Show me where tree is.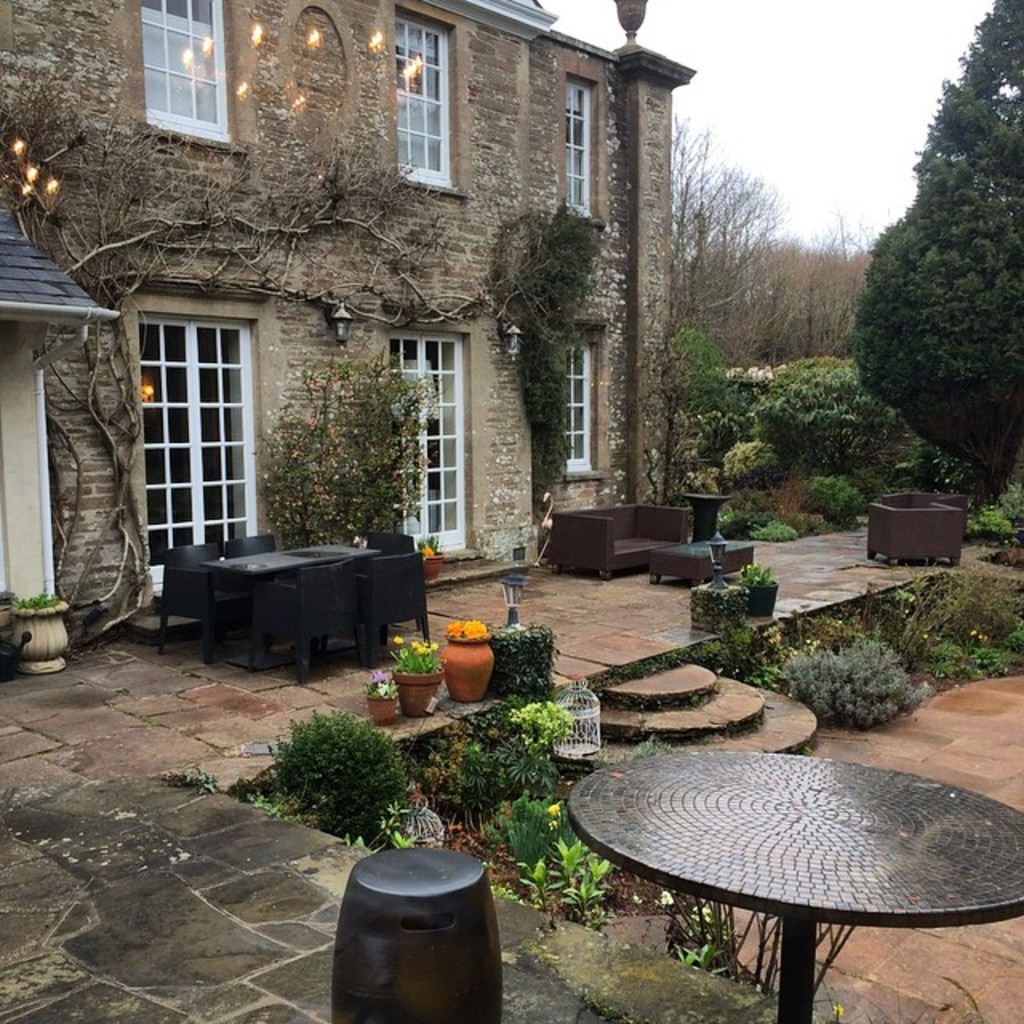
tree is at l=859, t=77, r=1021, b=491.
